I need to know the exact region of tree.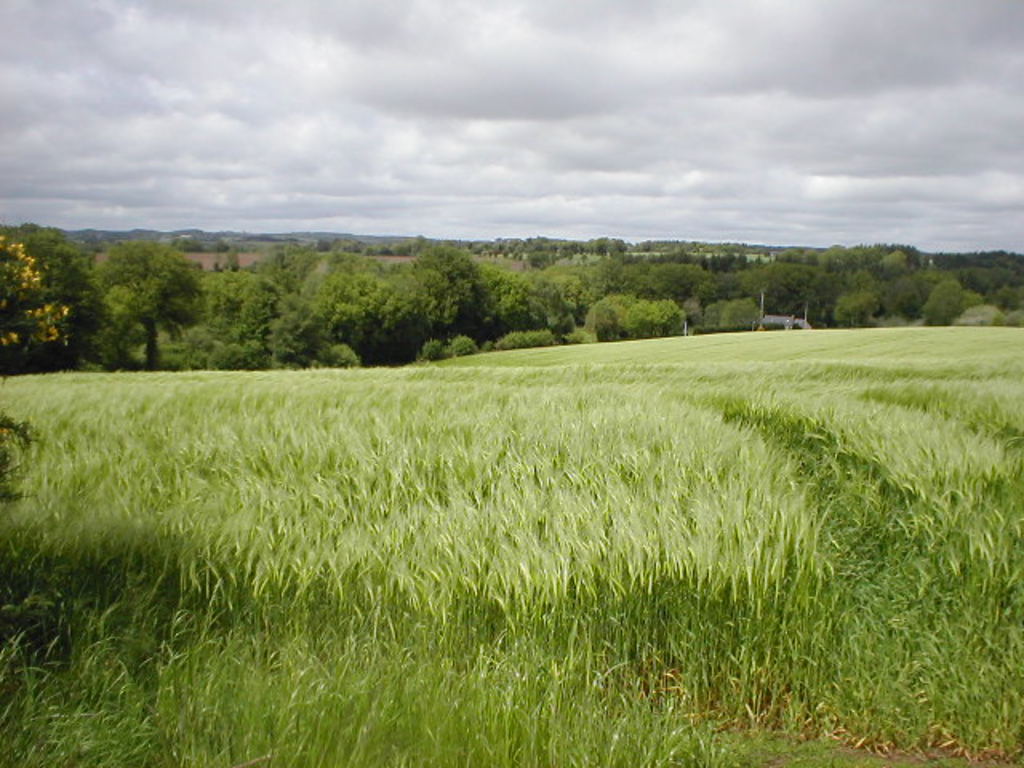
Region: x1=949 y1=250 x2=1022 y2=312.
